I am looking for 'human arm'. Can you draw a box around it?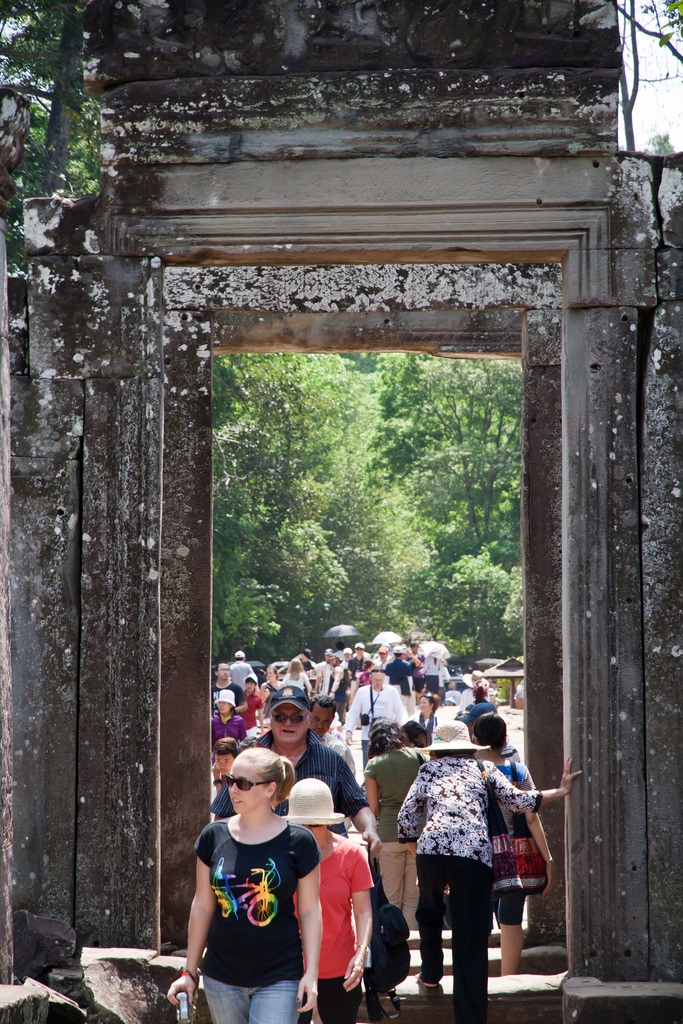
Sure, the bounding box is detection(331, 844, 387, 991).
